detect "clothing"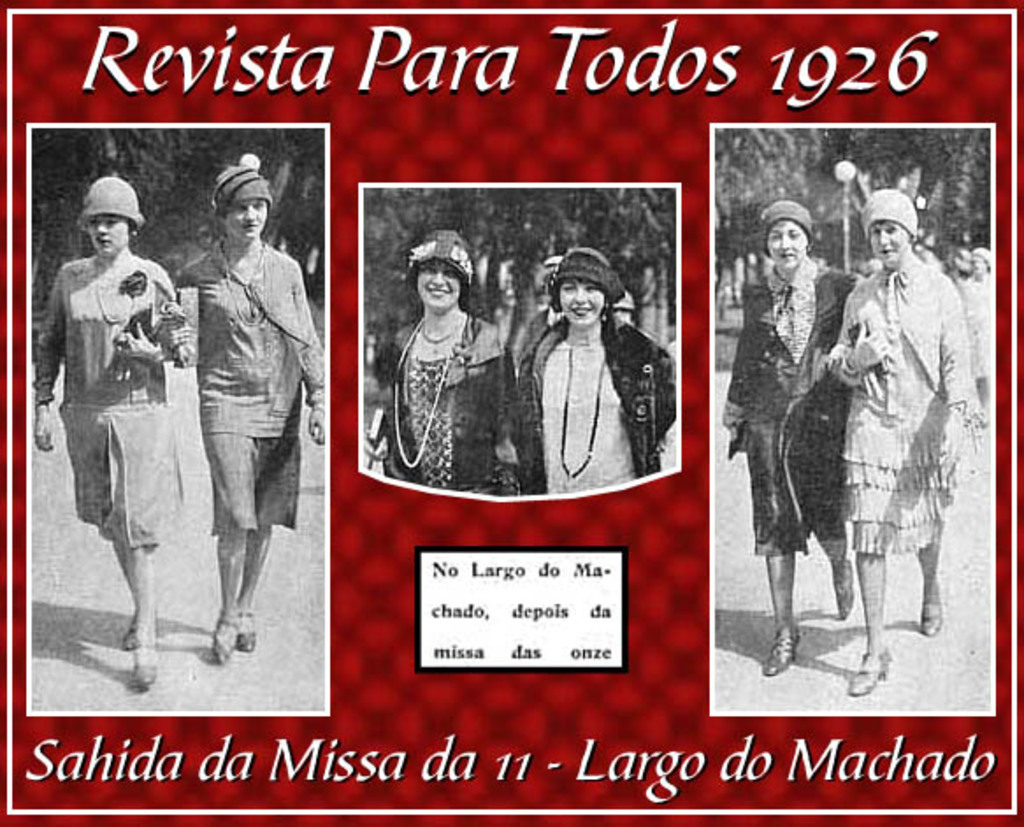
x1=954, y1=279, x2=994, y2=383
